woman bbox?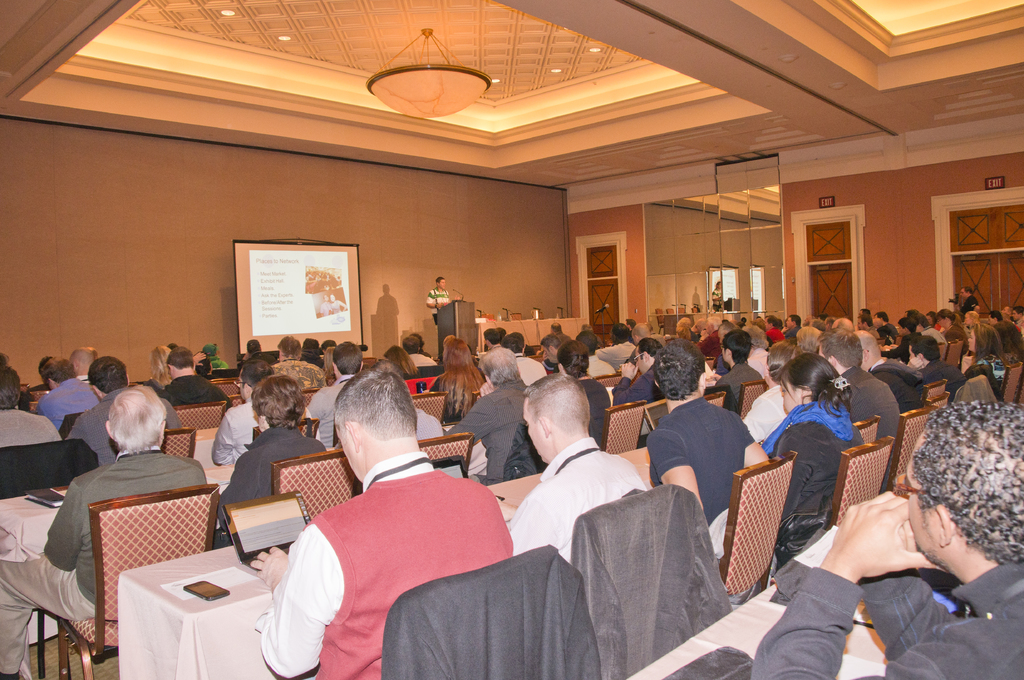
crop(211, 372, 326, 550)
